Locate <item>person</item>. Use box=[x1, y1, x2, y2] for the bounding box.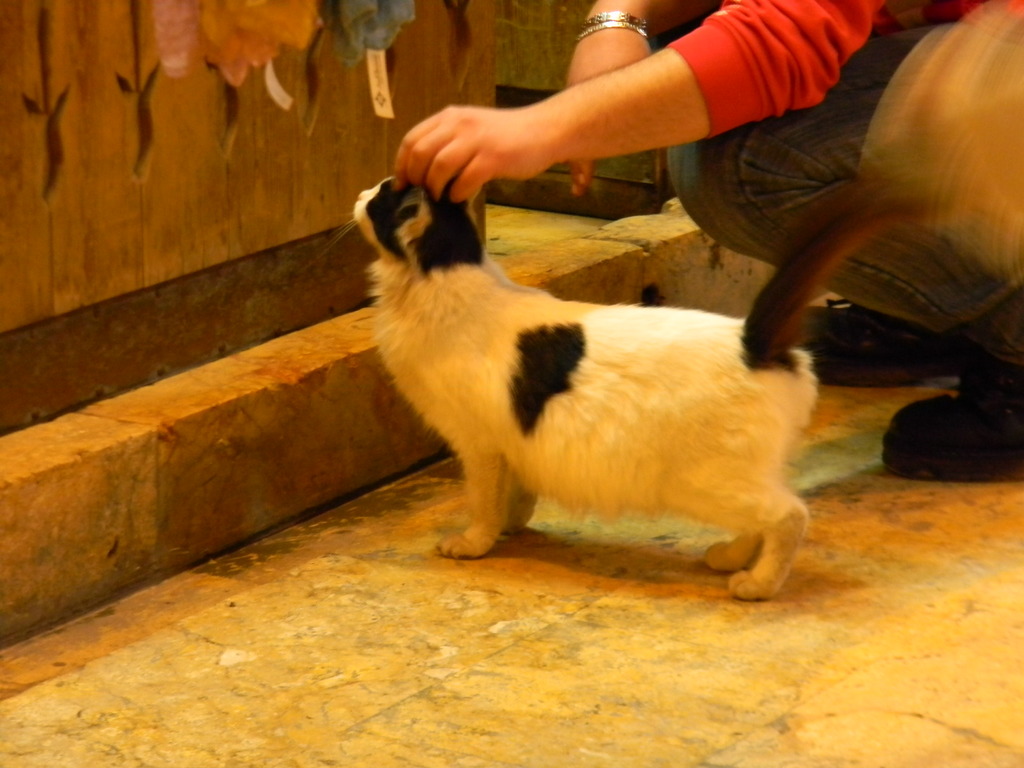
box=[388, 0, 1023, 481].
